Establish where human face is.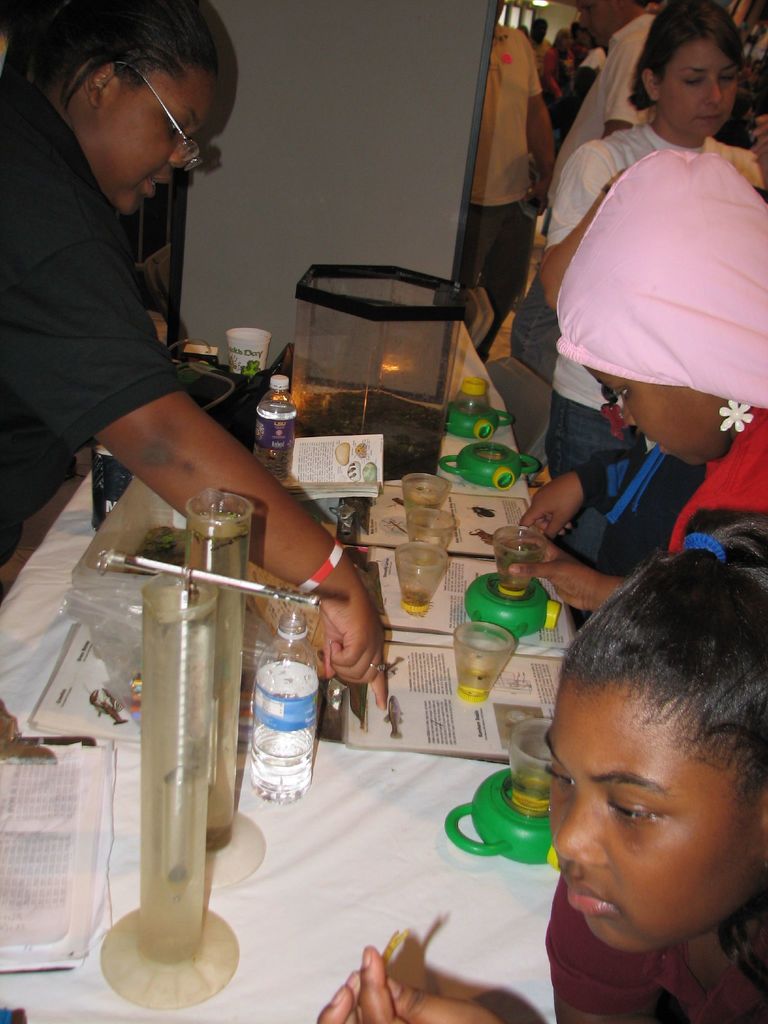
Established at {"left": 660, "top": 42, "right": 734, "bottom": 148}.
